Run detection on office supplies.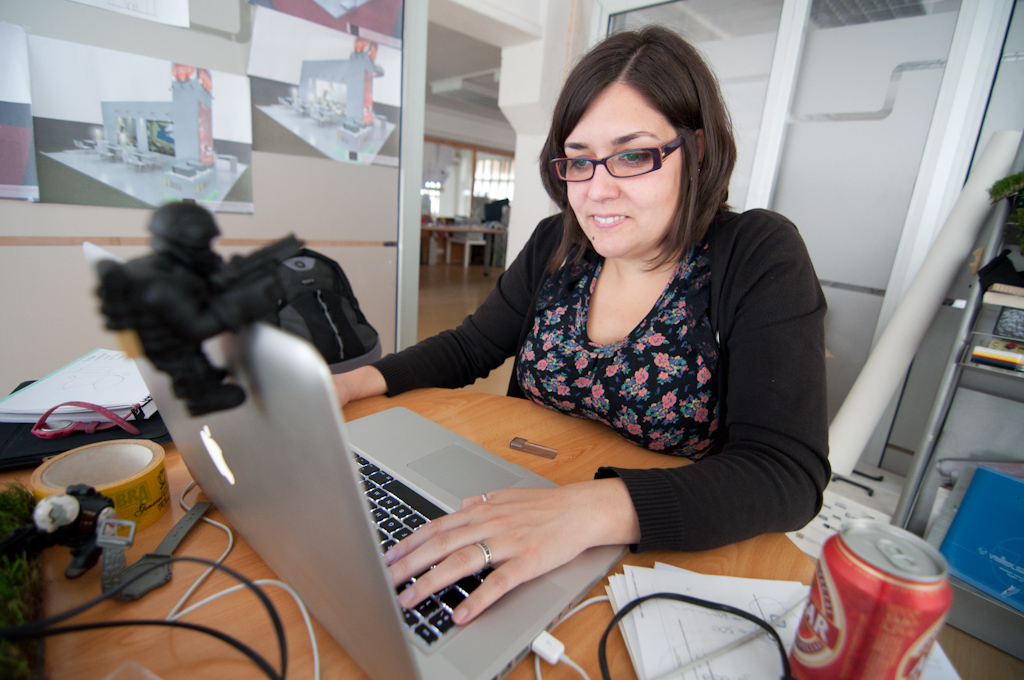
Result: [86,200,628,679].
